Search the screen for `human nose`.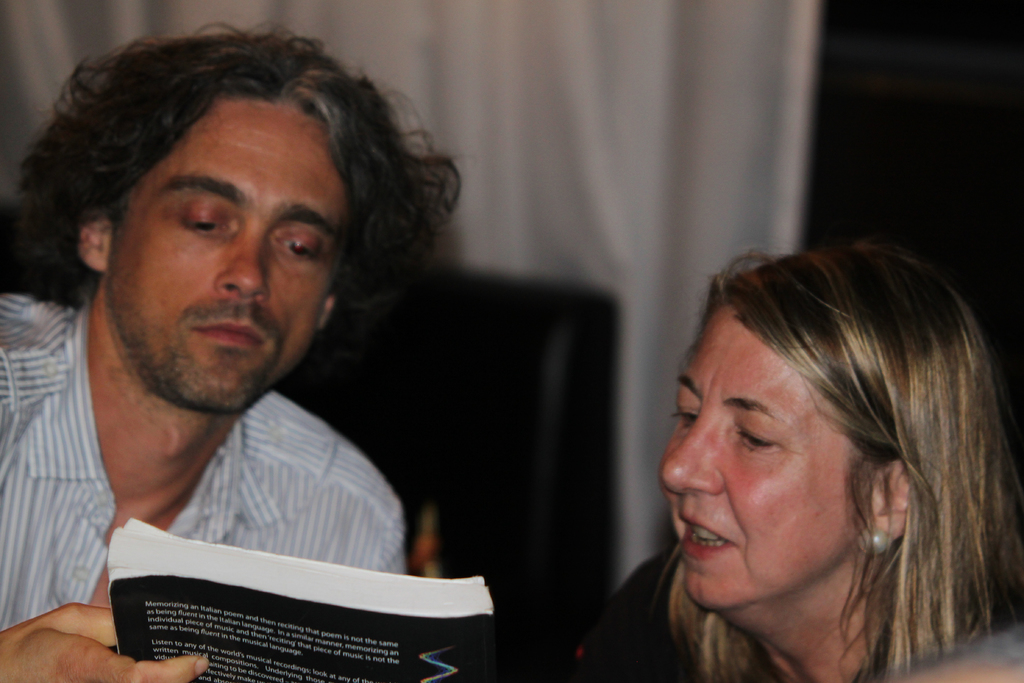
Found at x1=660, y1=404, x2=725, y2=499.
